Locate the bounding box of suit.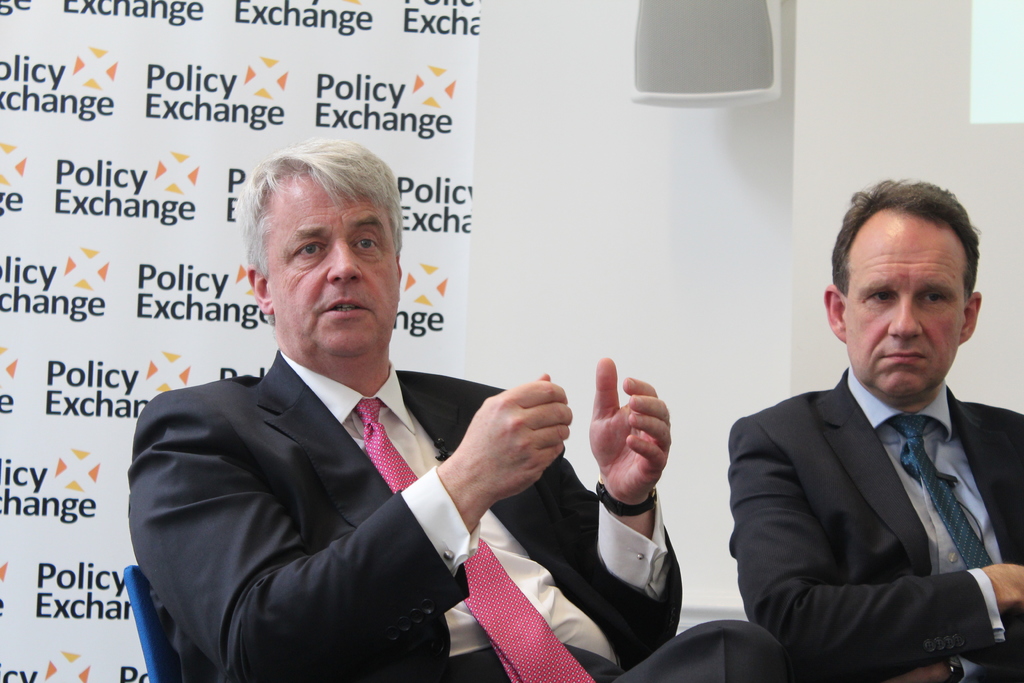
Bounding box: locate(148, 313, 622, 665).
